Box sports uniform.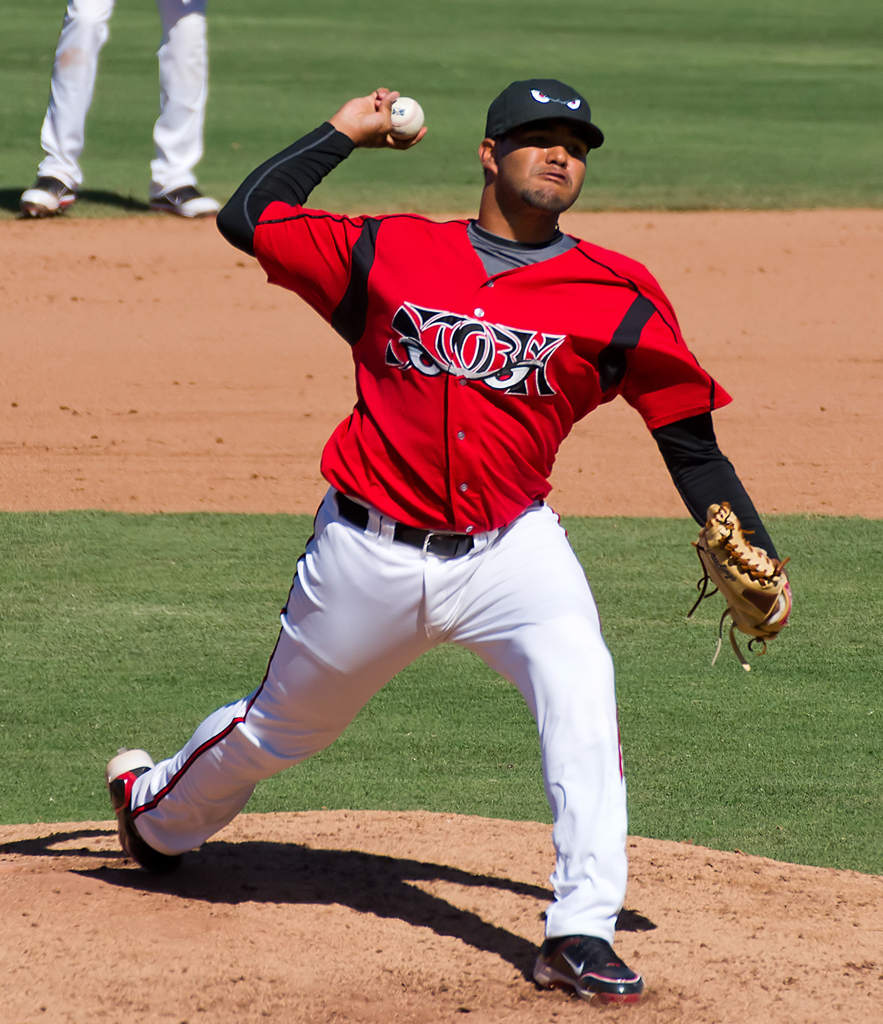
<box>86,63,773,995</box>.
